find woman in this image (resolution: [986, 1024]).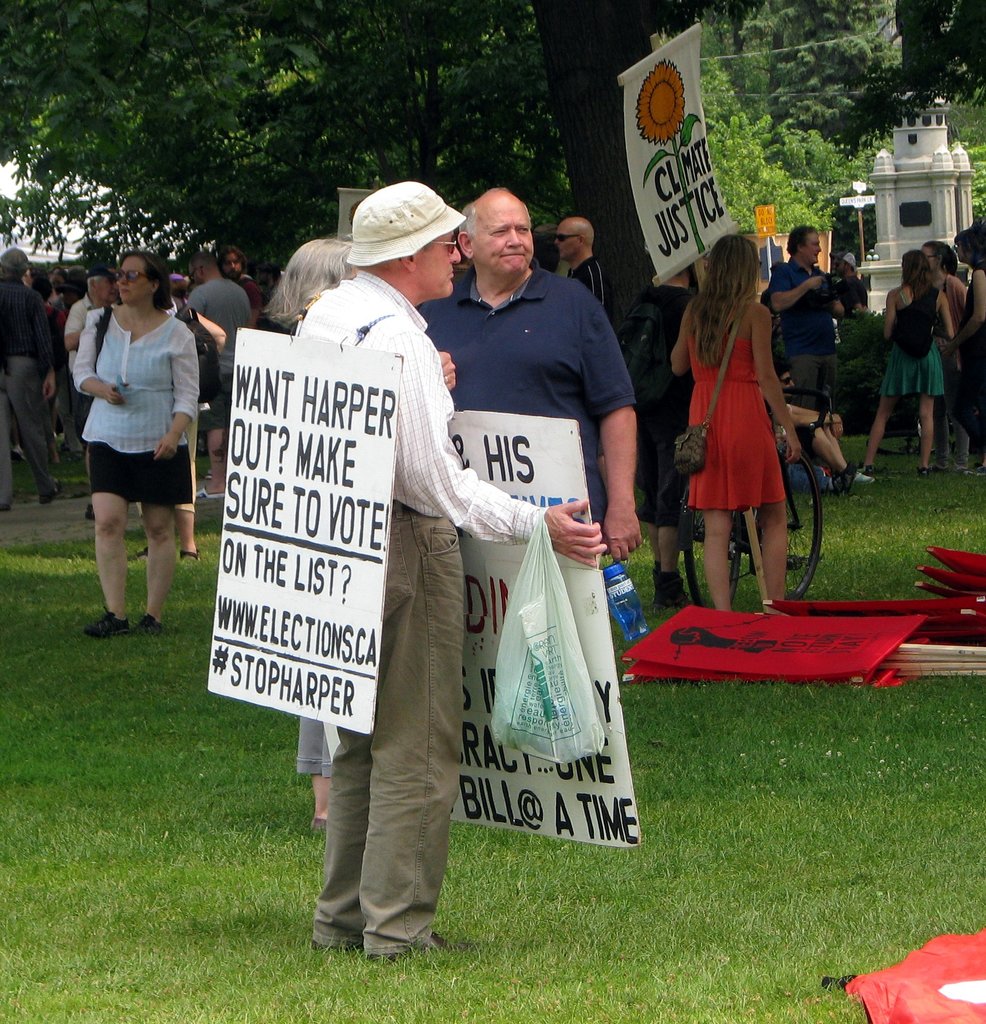
[x1=668, y1=228, x2=823, y2=589].
